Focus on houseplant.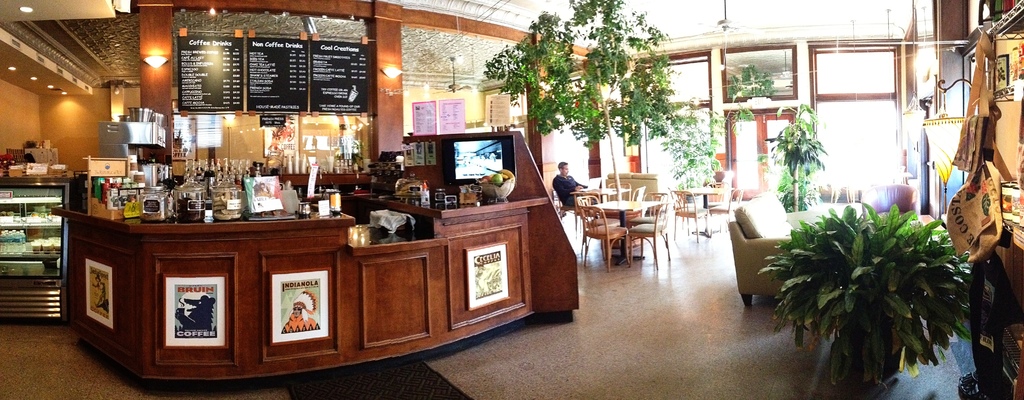
Focused at bbox(758, 97, 831, 214).
